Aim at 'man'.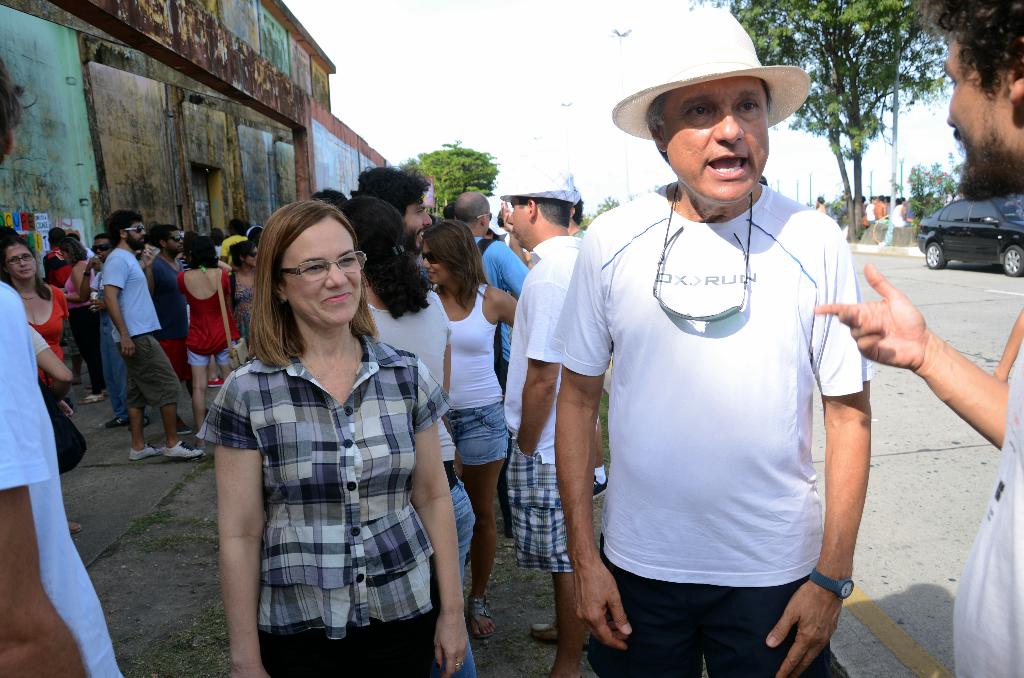
Aimed at bbox=(104, 213, 199, 459).
